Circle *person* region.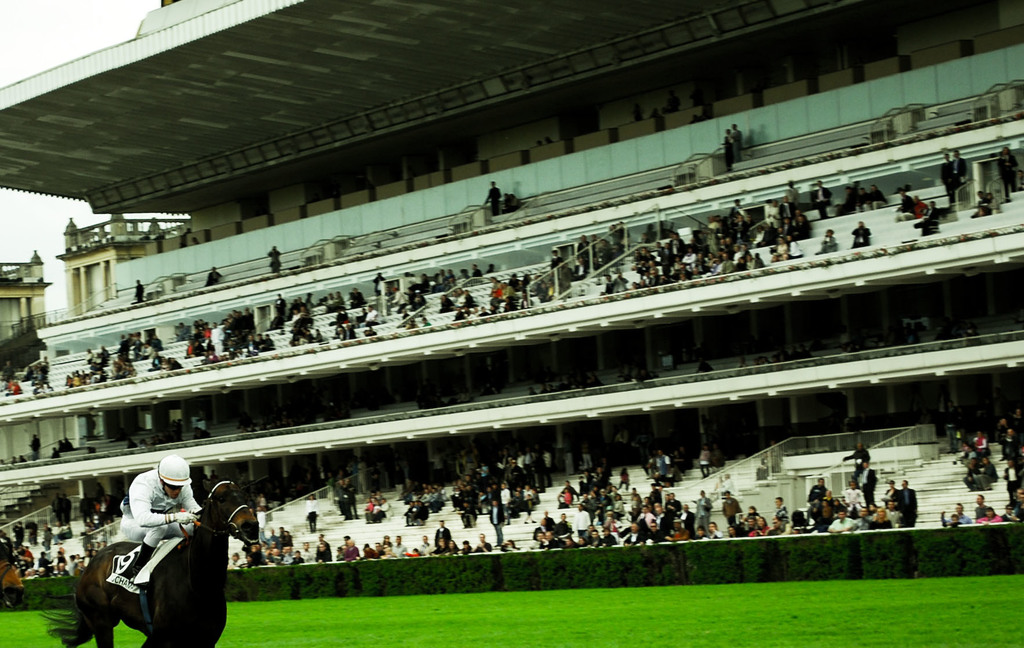
Region: {"left": 722, "top": 130, "right": 735, "bottom": 166}.
